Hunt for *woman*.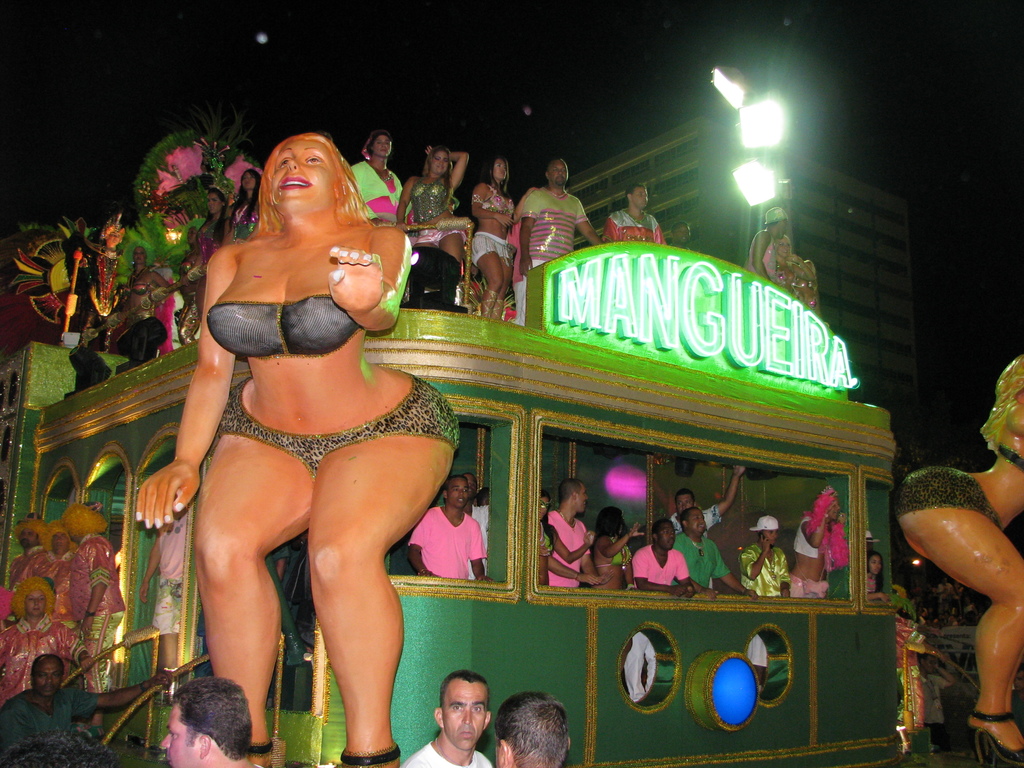
Hunted down at [left=533, top=490, right=593, bottom=585].
